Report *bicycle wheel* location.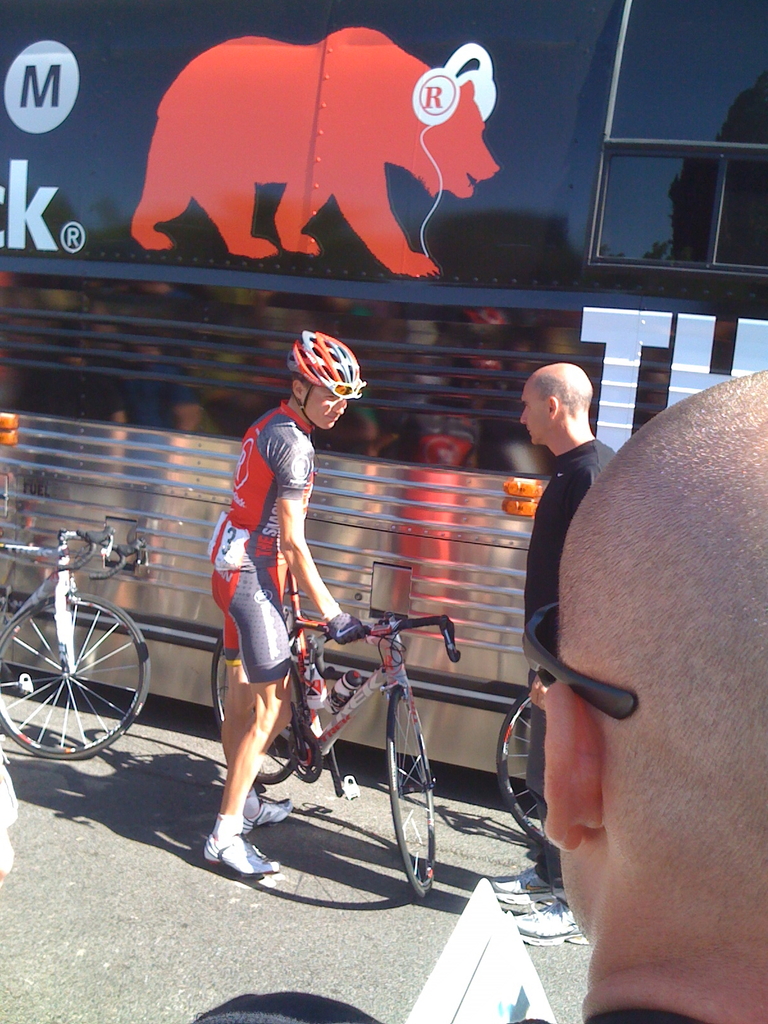
Report: x1=212, y1=622, x2=306, y2=781.
